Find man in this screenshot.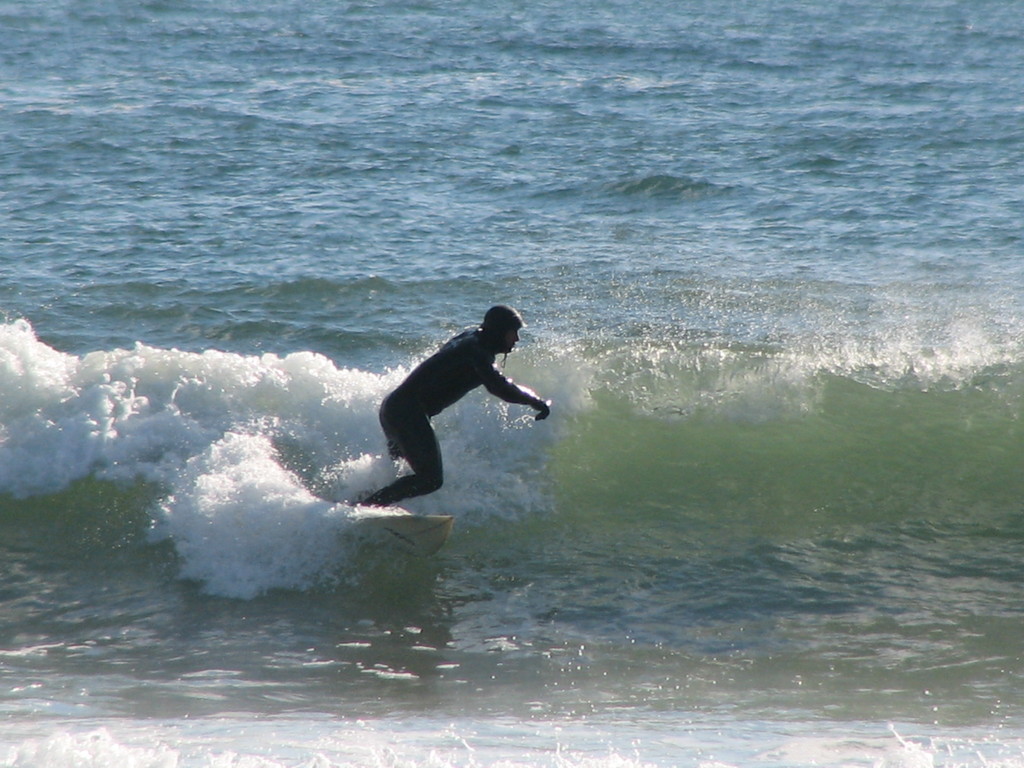
The bounding box for man is <box>377,295,548,531</box>.
